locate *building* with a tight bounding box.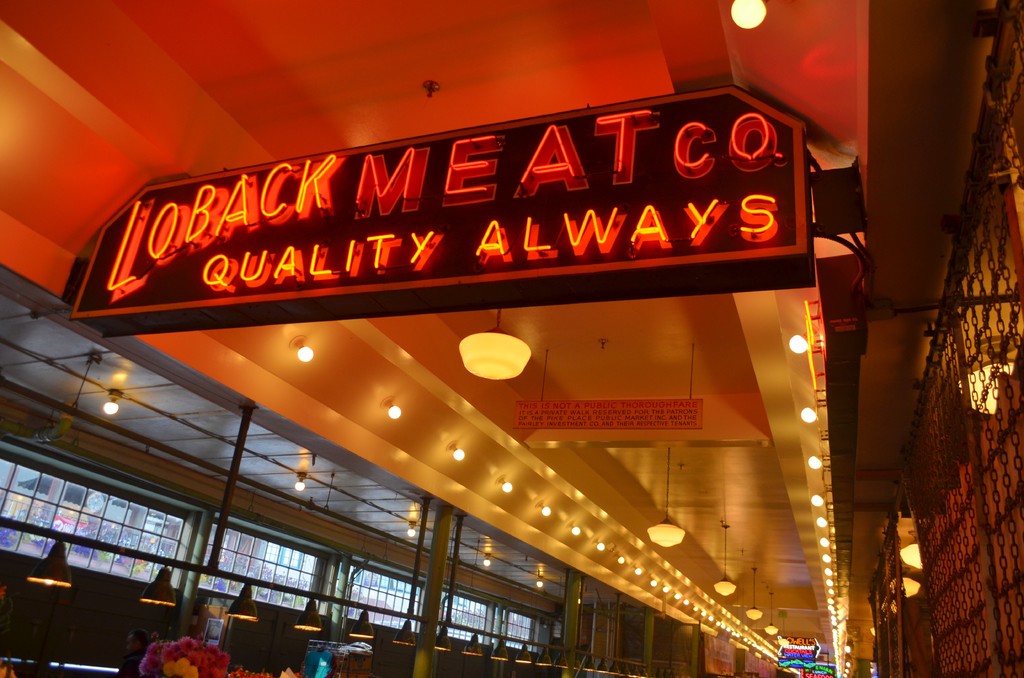
0:0:1023:677.
